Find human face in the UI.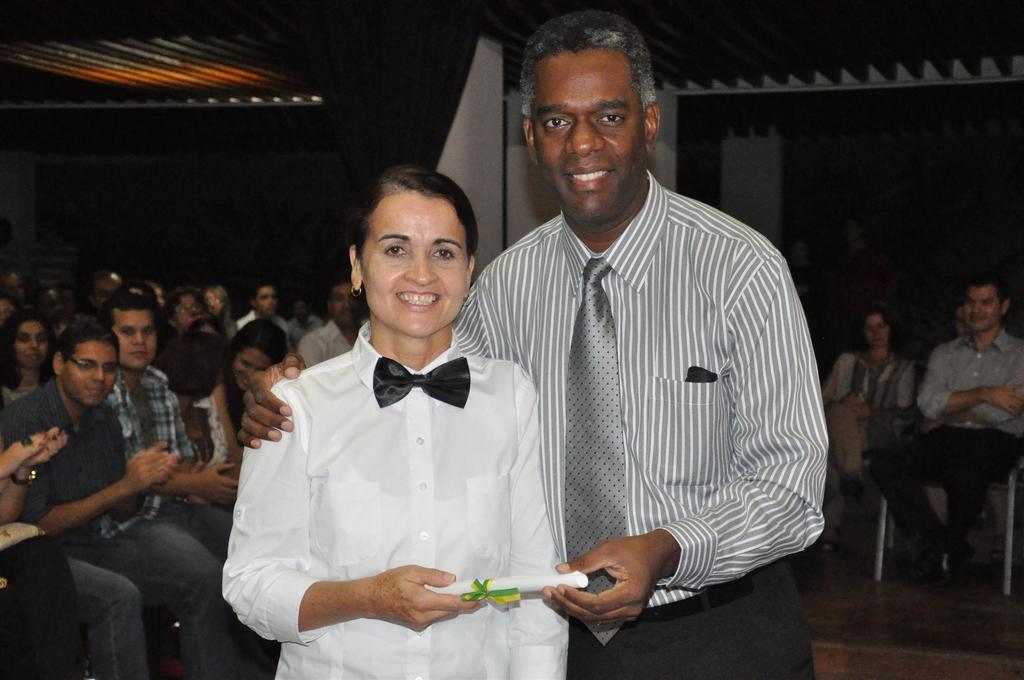
UI element at locate(329, 280, 359, 326).
